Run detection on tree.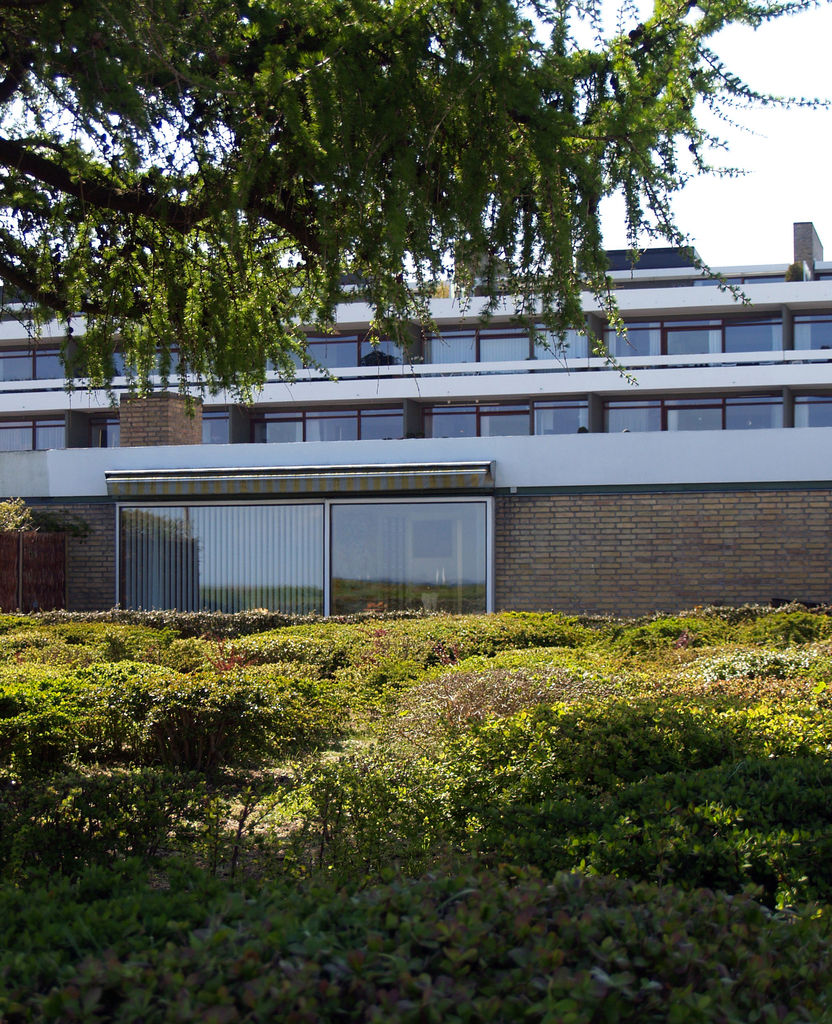
Result: 0 0 821 424.
